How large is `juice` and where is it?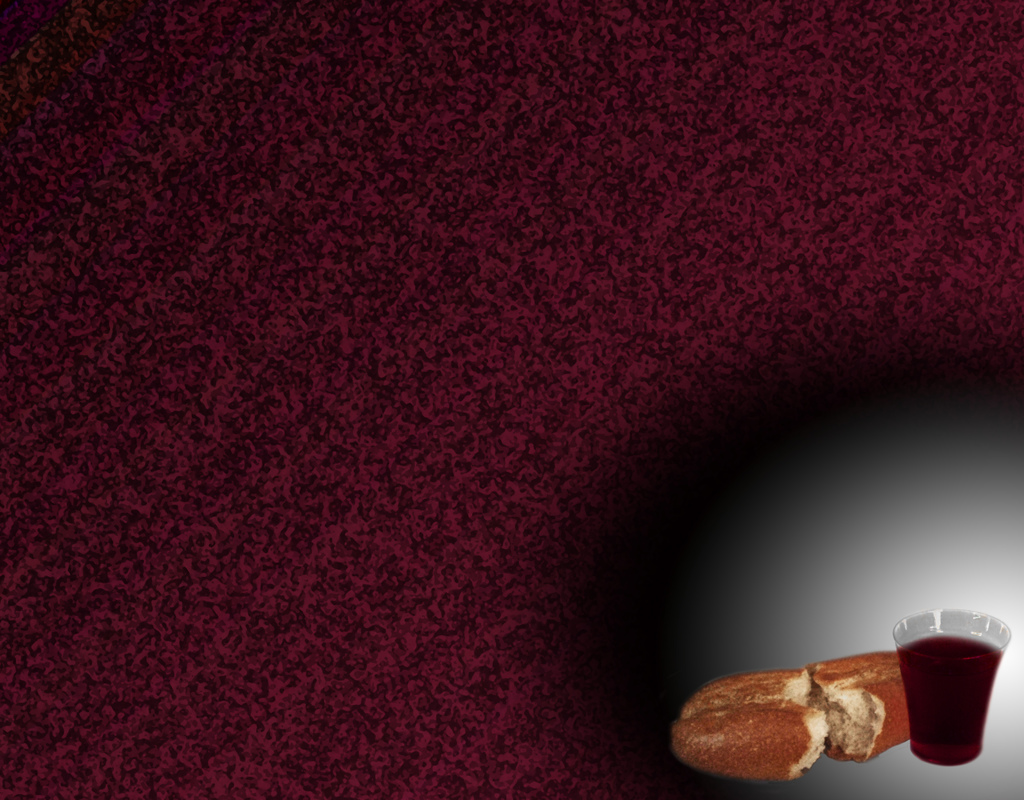
Bounding box: box=[902, 651, 1012, 771].
